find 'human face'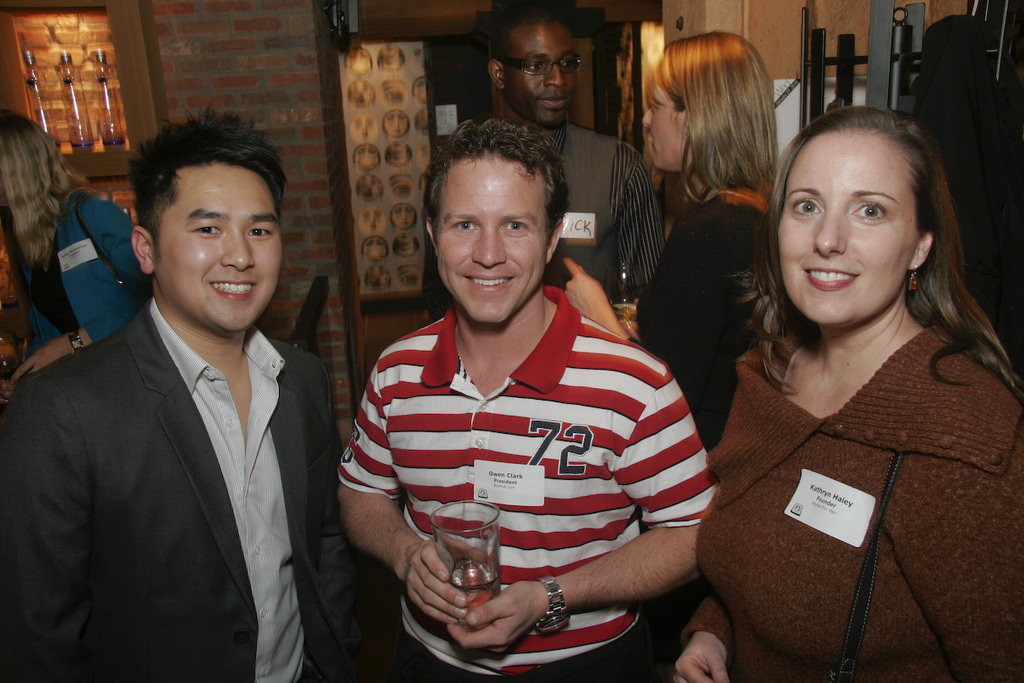
439,149,554,320
